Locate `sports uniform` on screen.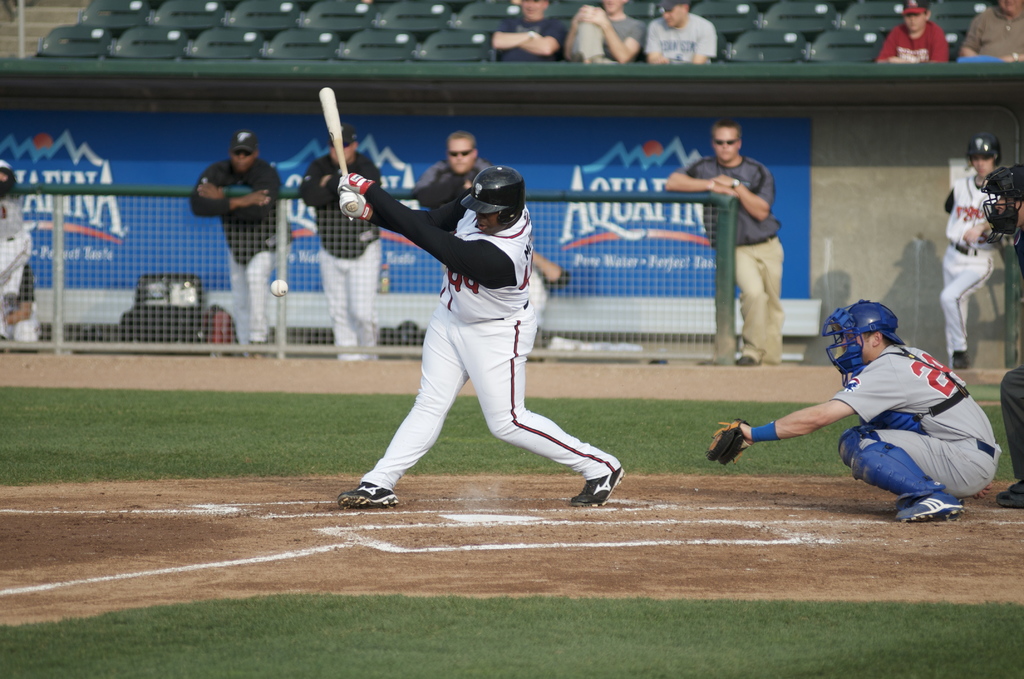
On screen at {"x1": 997, "y1": 350, "x2": 1023, "y2": 489}.
